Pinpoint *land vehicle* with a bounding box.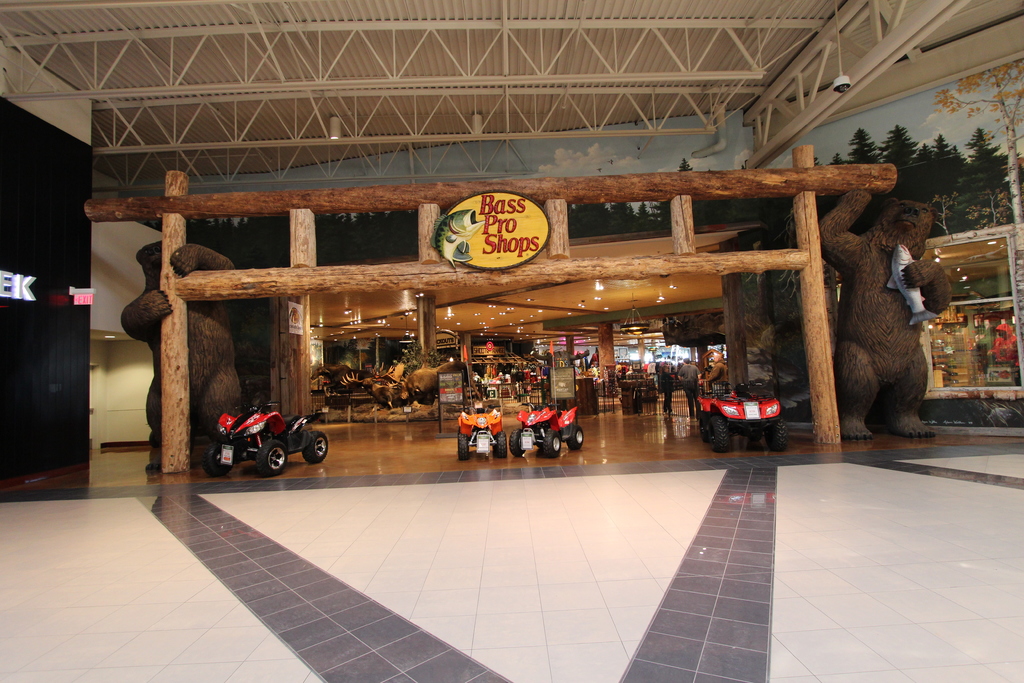
(456,409,509,461).
